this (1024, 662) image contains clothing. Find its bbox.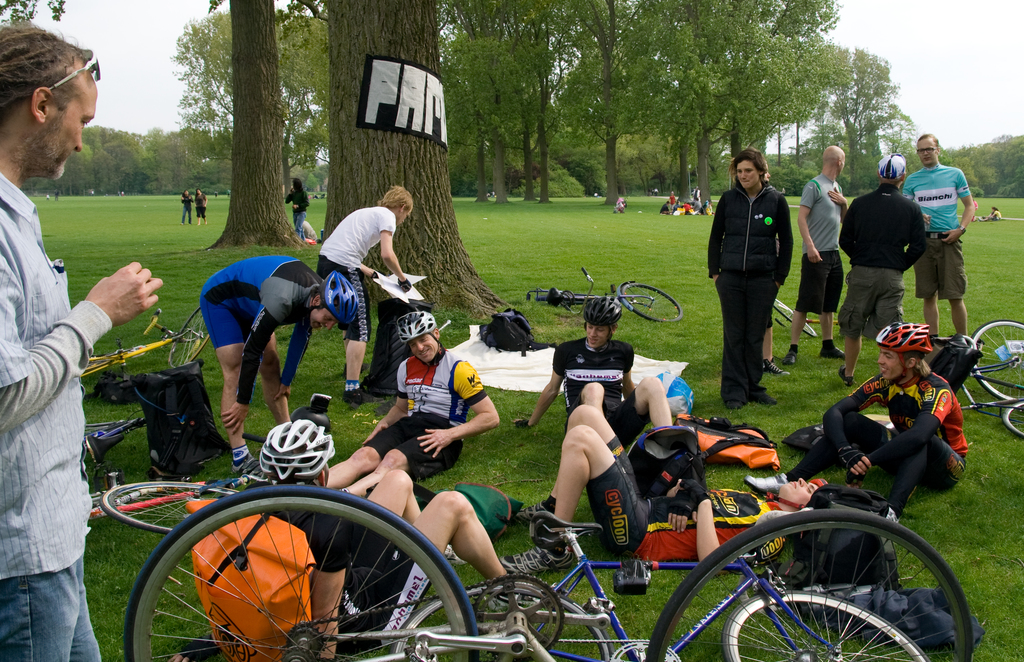
554, 335, 650, 449.
